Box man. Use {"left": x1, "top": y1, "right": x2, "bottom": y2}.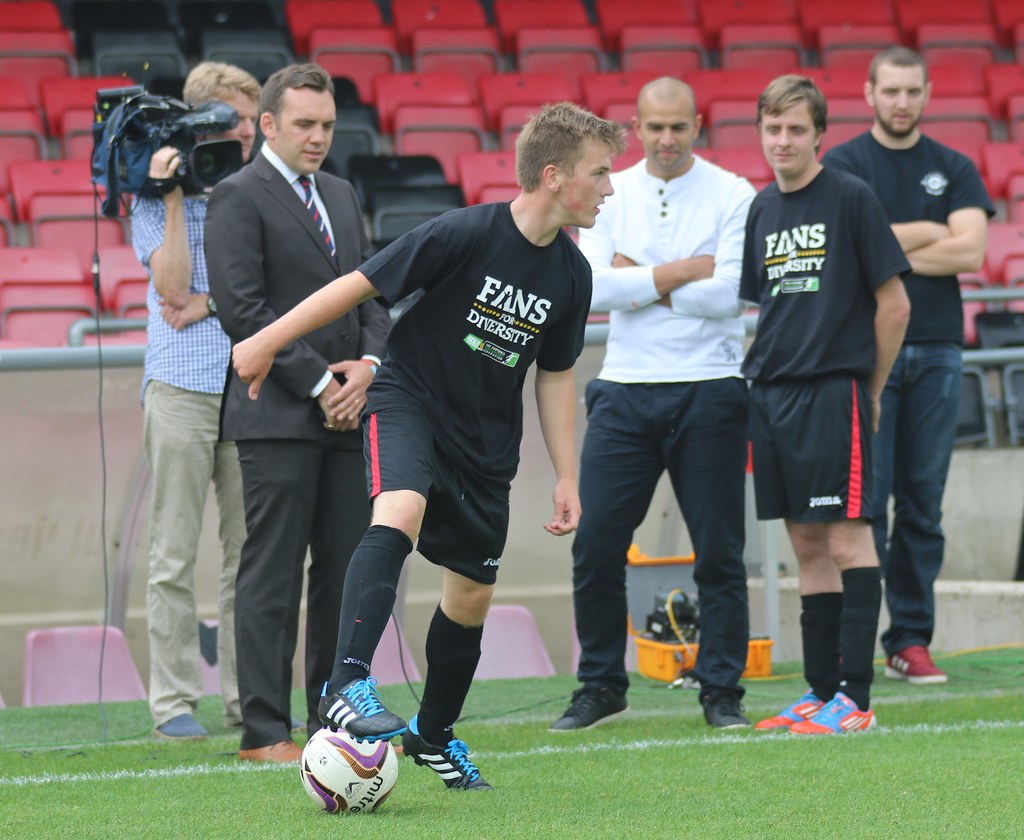
{"left": 234, "top": 102, "right": 630, "bottom": 795}.
